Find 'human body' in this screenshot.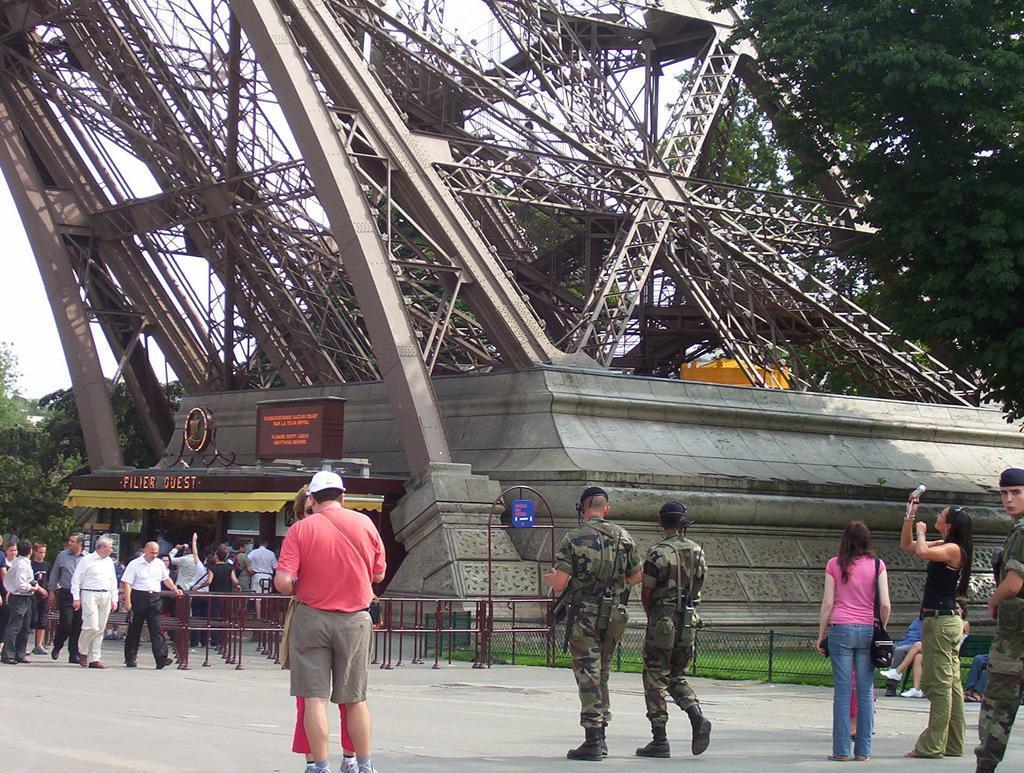
The bounding box for 'human body' is pyautogui.locateOnScreen(818, 550, 894, 758).
